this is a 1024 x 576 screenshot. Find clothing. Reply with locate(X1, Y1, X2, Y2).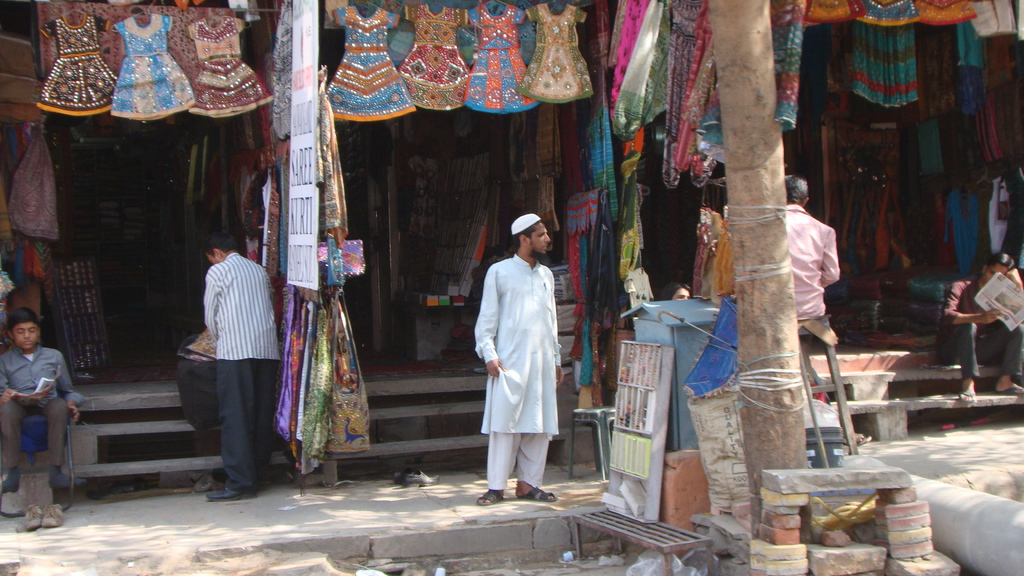
locate(472, 2, 529, 115).
